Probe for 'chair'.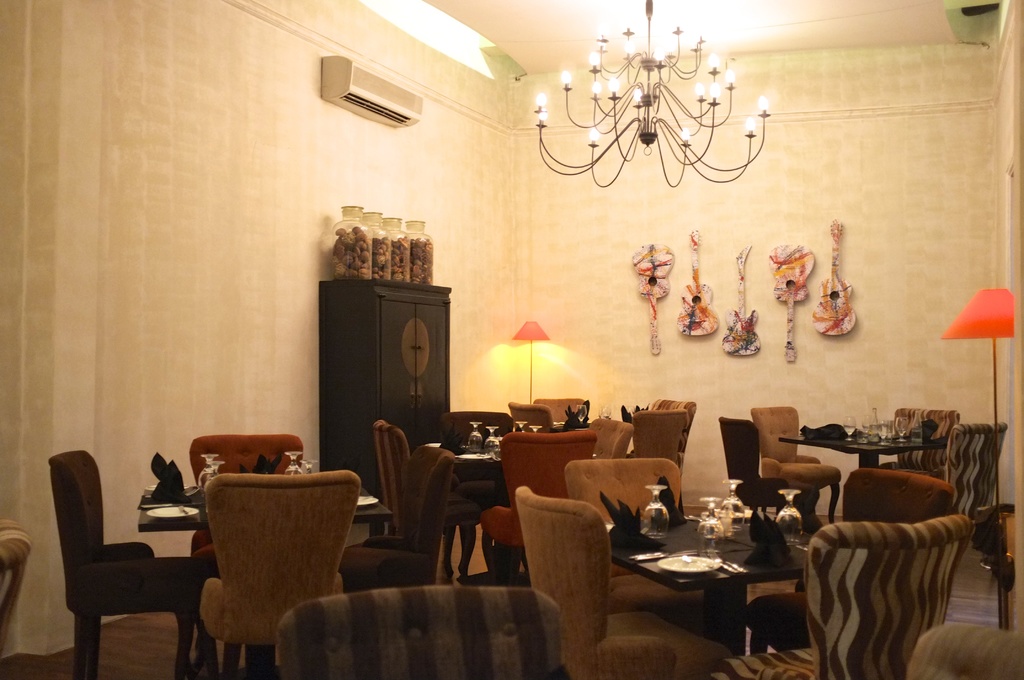
Probe result: 440, 412, 515, 576.
